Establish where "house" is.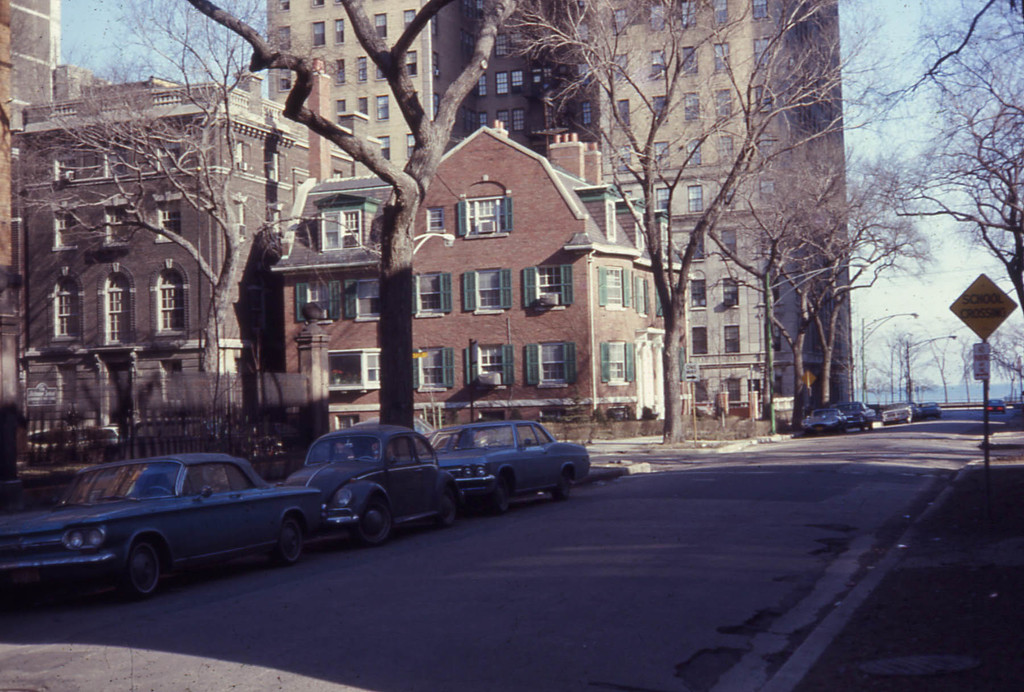
Established at box(25, 97, 371, 447).
